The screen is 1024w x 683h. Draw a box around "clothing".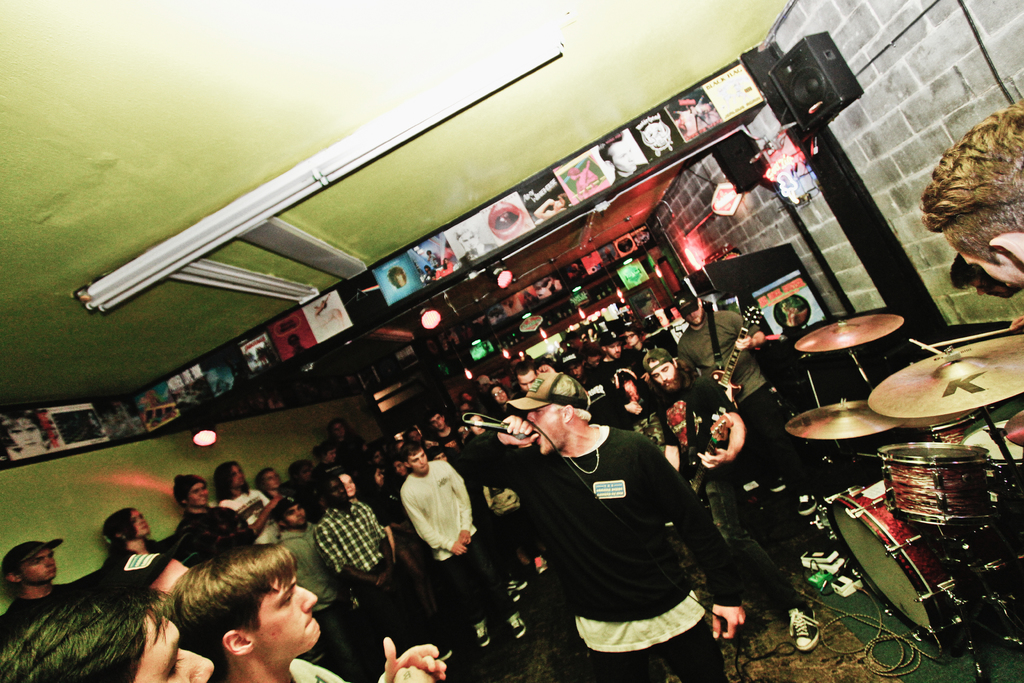
left=403, top=468, right=486, bottom=562.
